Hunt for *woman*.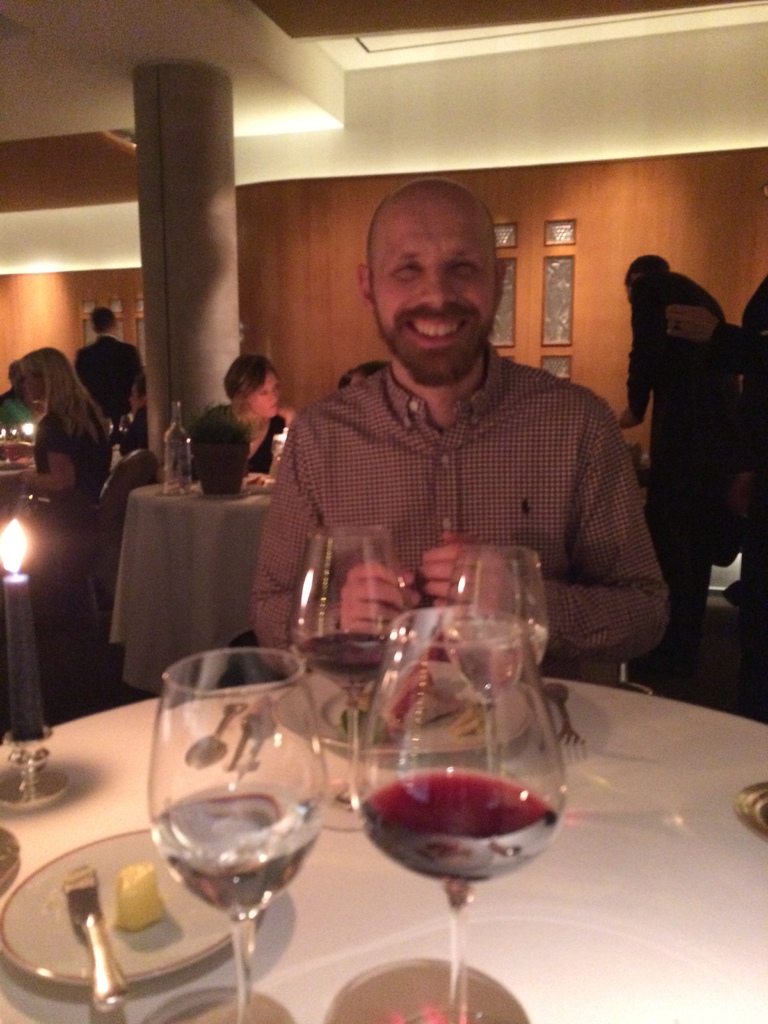
Hunted down at region(12, 309, 124, 719).
